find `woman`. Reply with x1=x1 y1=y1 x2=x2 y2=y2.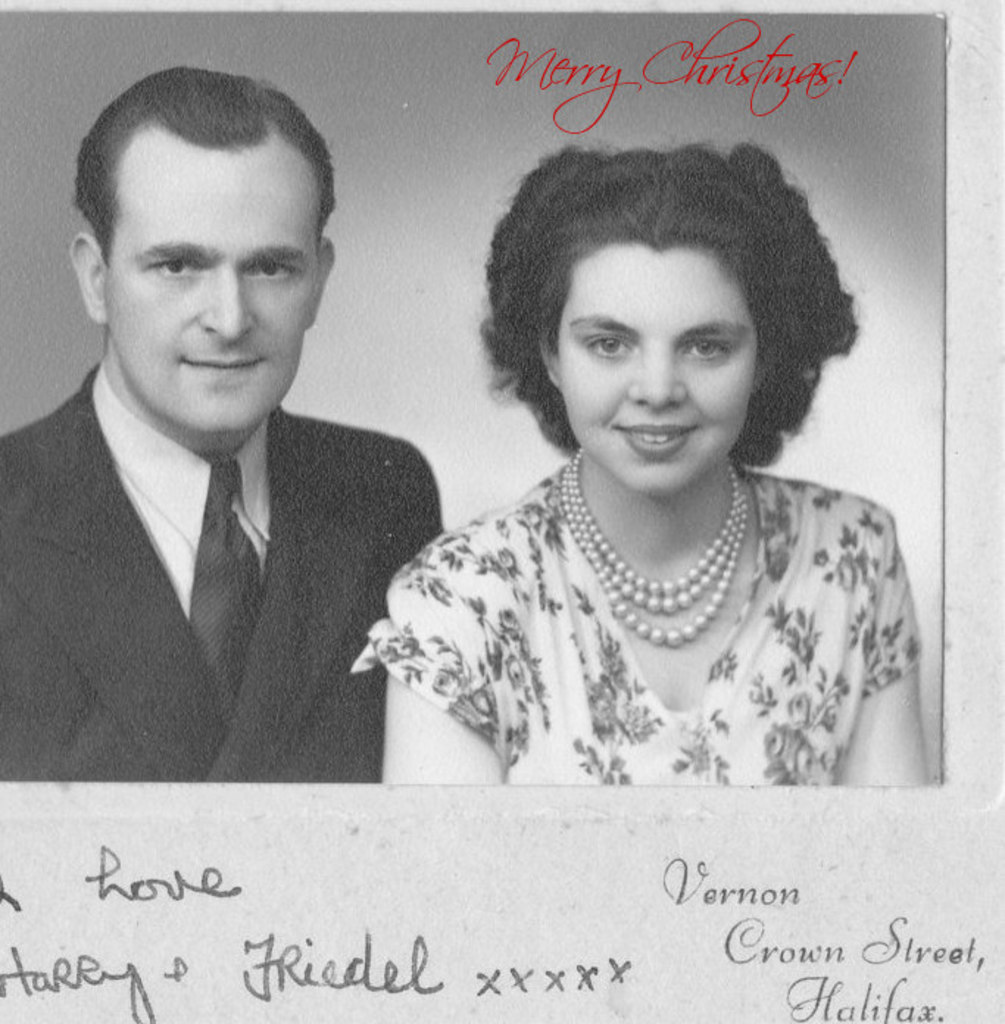
x1=316 y1=118 x2=968 y2=790.
